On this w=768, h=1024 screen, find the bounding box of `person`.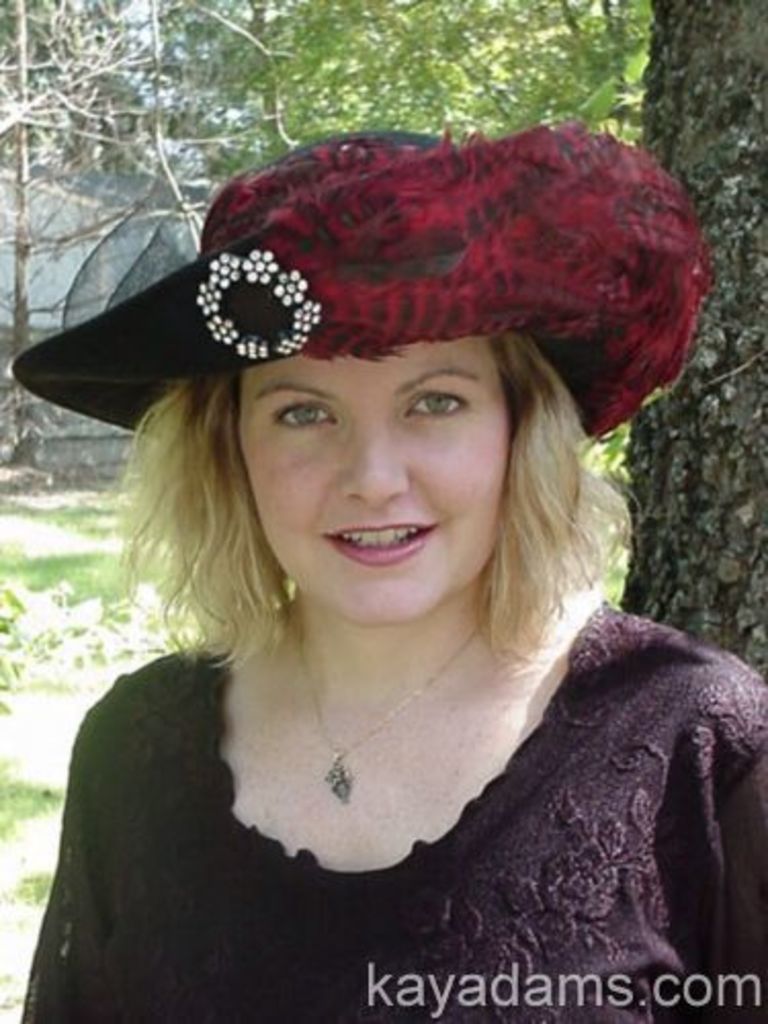
Bounding box: detection(0, 141, 767, 1012).
